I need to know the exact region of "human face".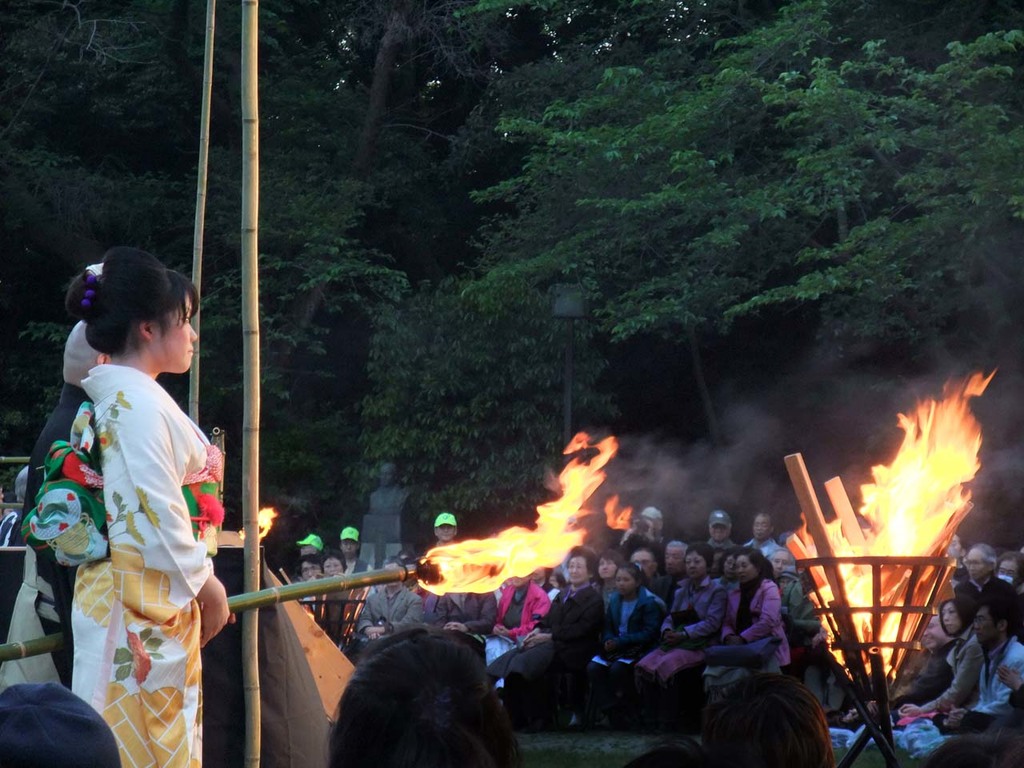
Region: (301, 542, 311, 554).
